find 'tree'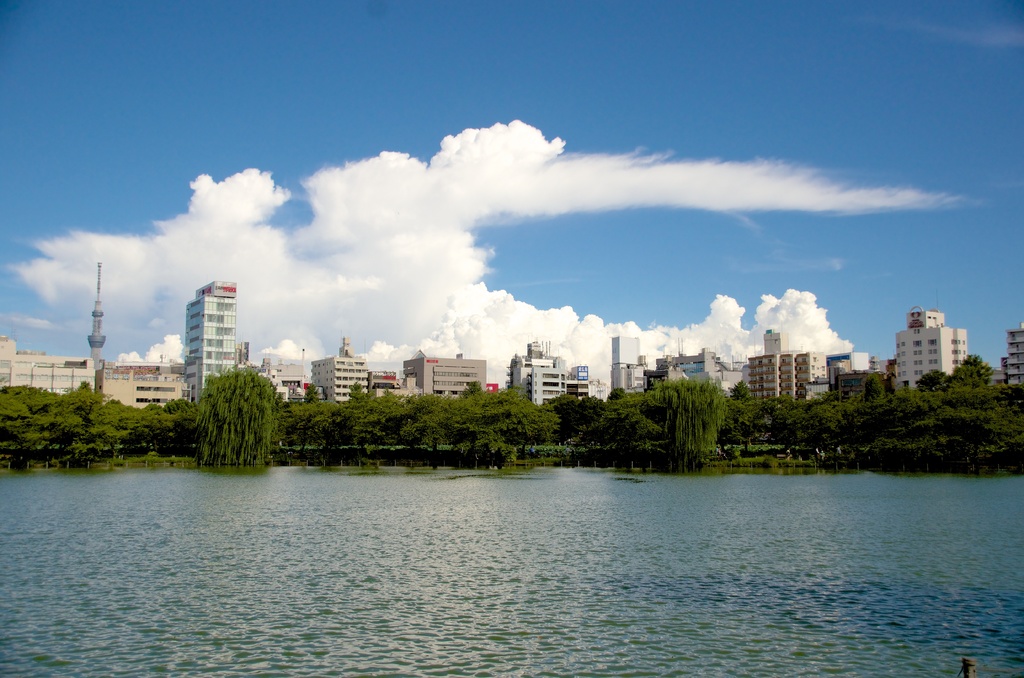
BBox(0, 390, 38, 446)
